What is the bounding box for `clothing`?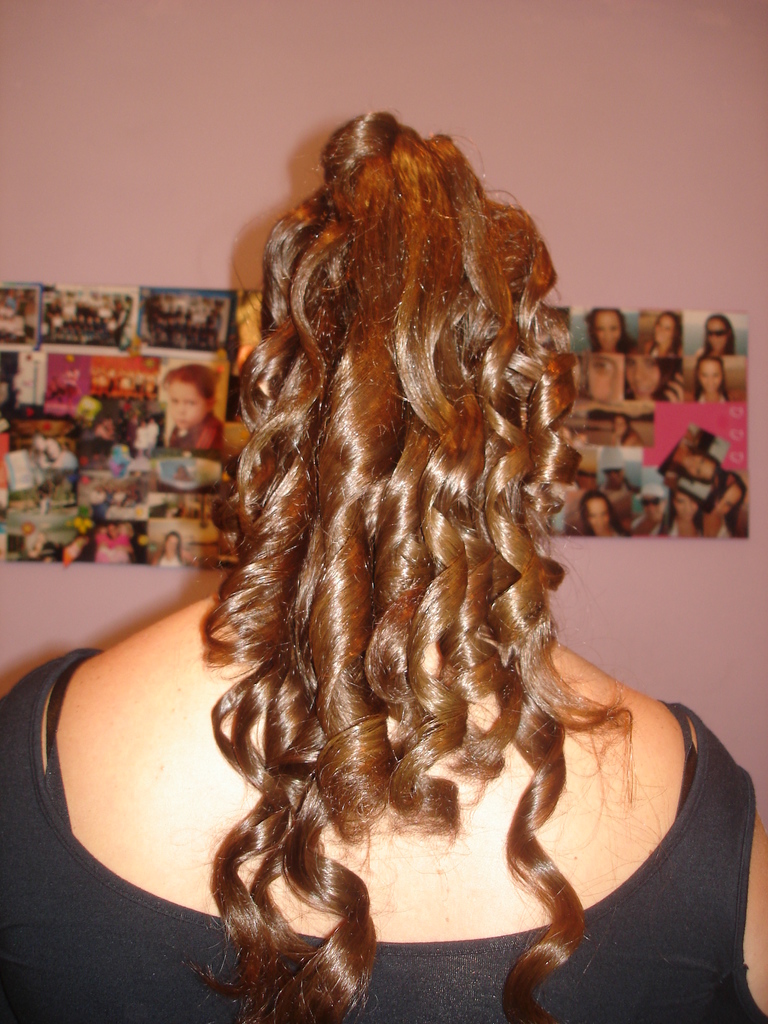
[134, 424, 146, 449].
